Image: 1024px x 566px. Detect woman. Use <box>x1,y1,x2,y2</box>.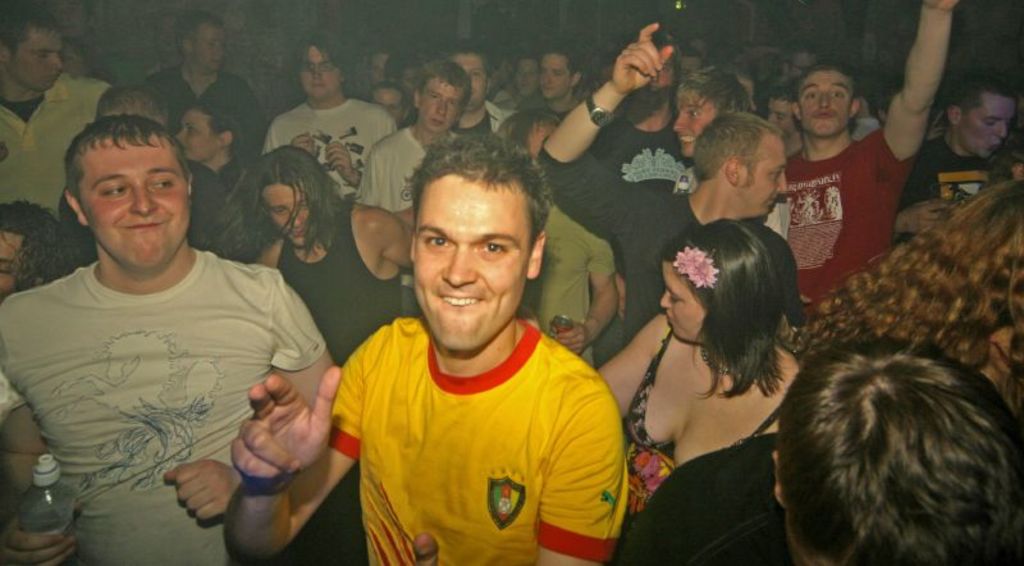
<box>605,197,829,547</box>.
